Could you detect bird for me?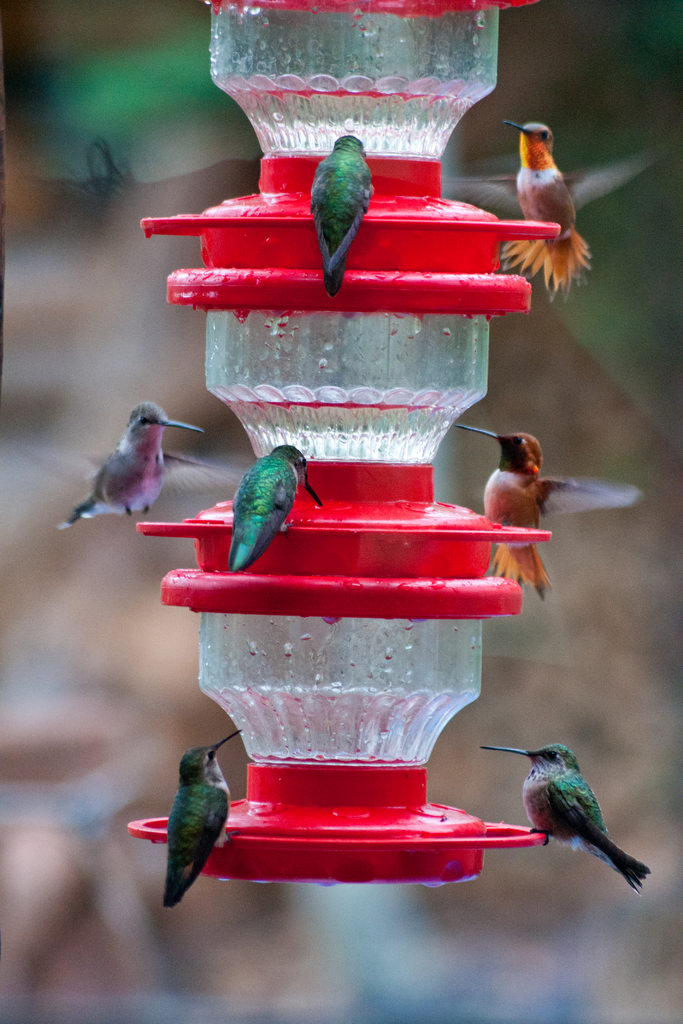
Detection result: {"x1": 163, "y1": 729, "x2": 244, "y2": 909}.
